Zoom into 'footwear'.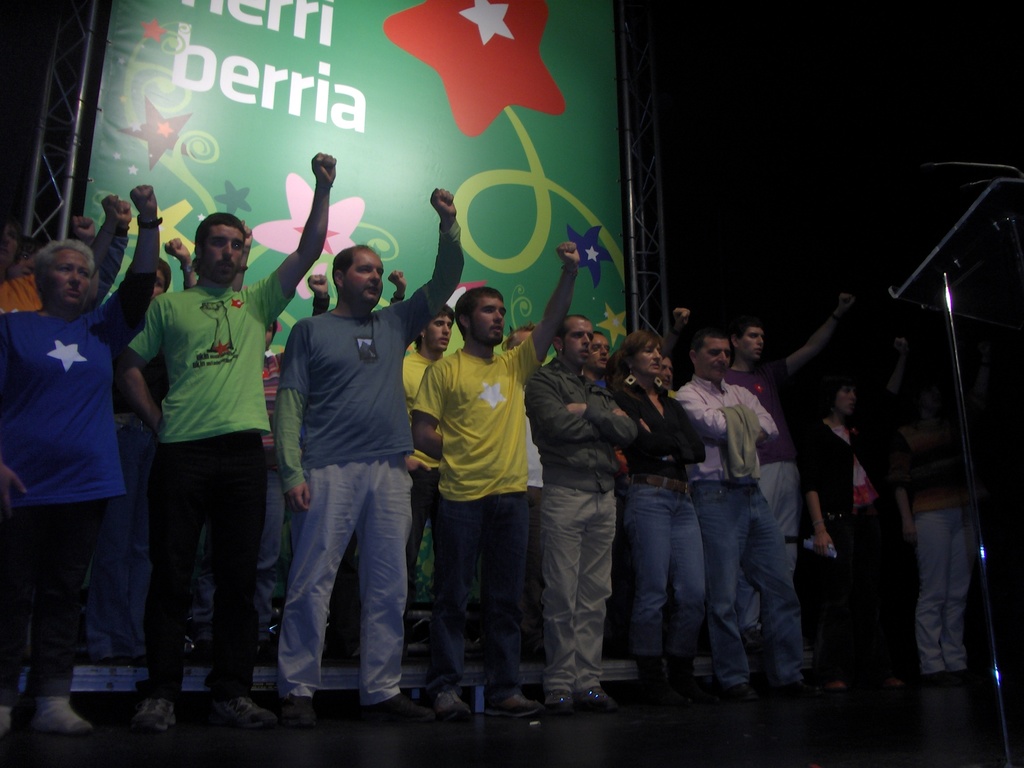
Zoom target: box=[483, 685, 538, 719].
